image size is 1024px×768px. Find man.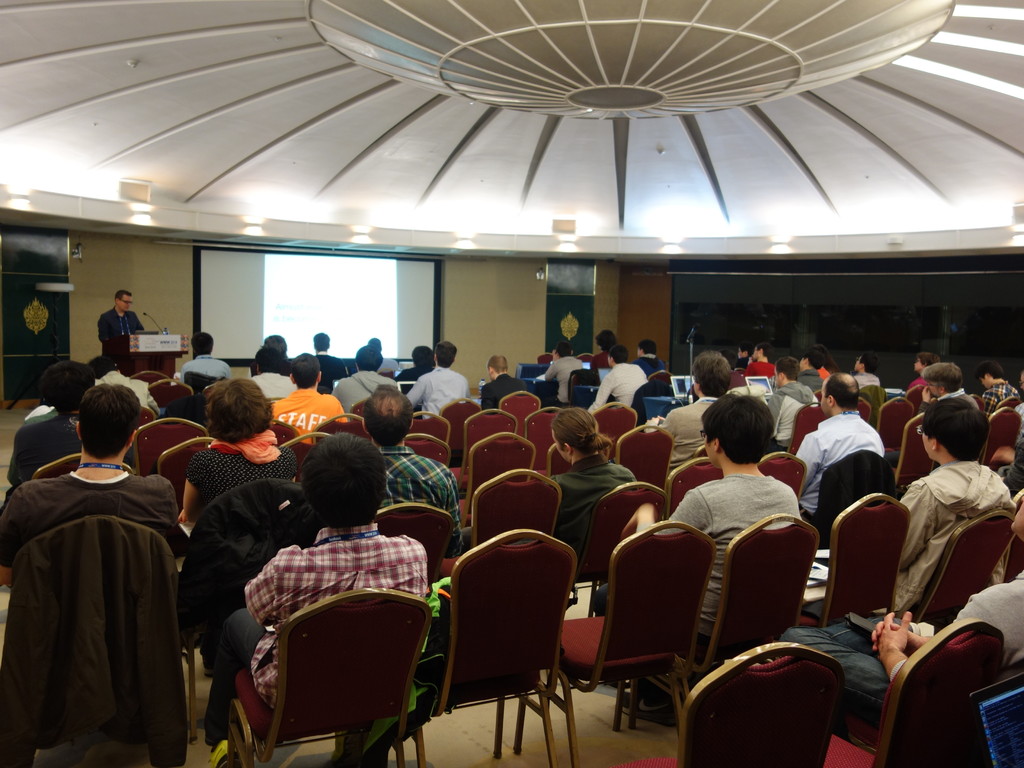
{"left": 97, "top": 291, "right": 143, "bottom": 337}.
